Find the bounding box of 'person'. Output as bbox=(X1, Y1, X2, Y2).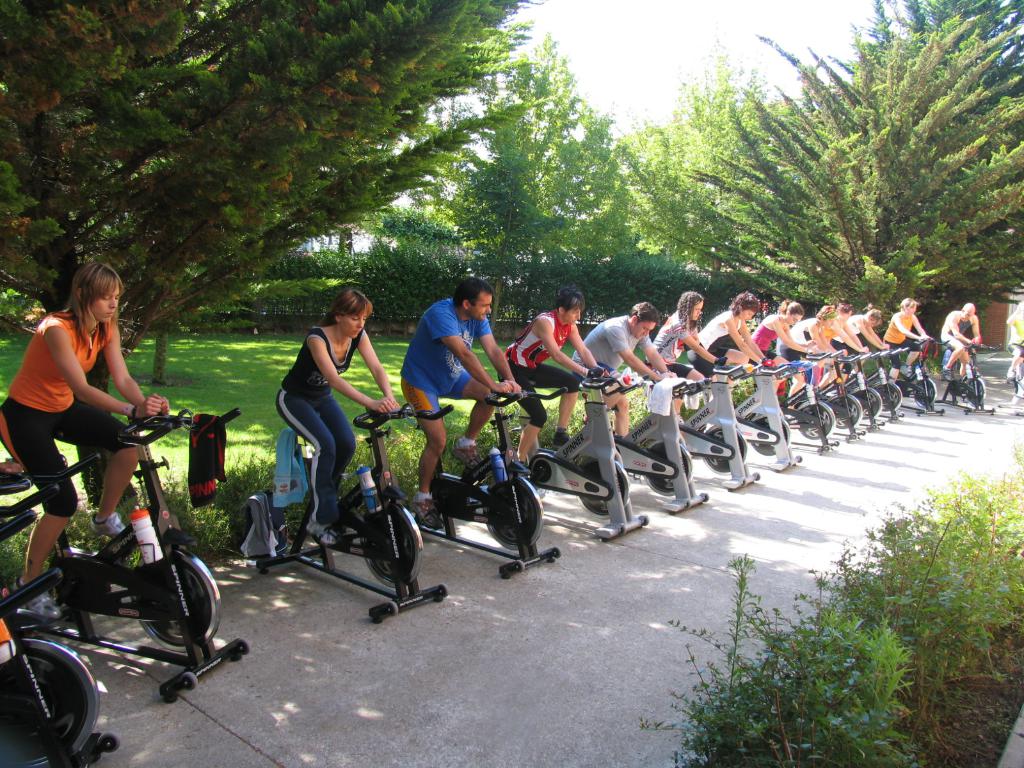
bbox=(748, 292, 827, 426).
